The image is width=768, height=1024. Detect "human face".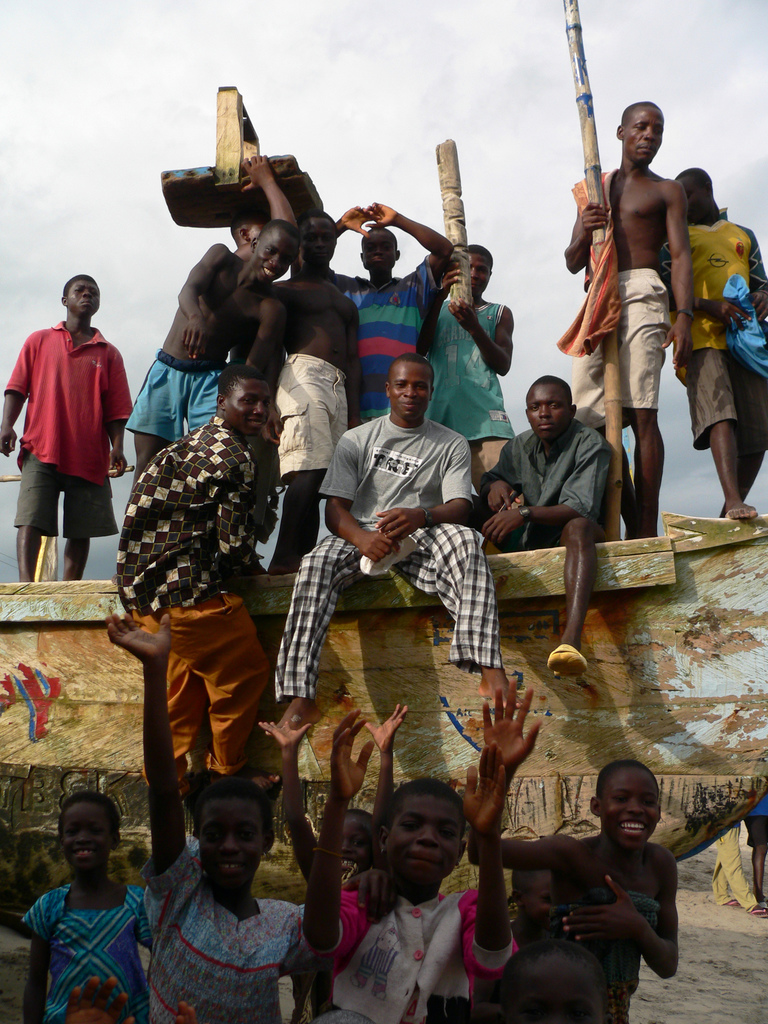
Detection: [468, 253, 490, 298].
